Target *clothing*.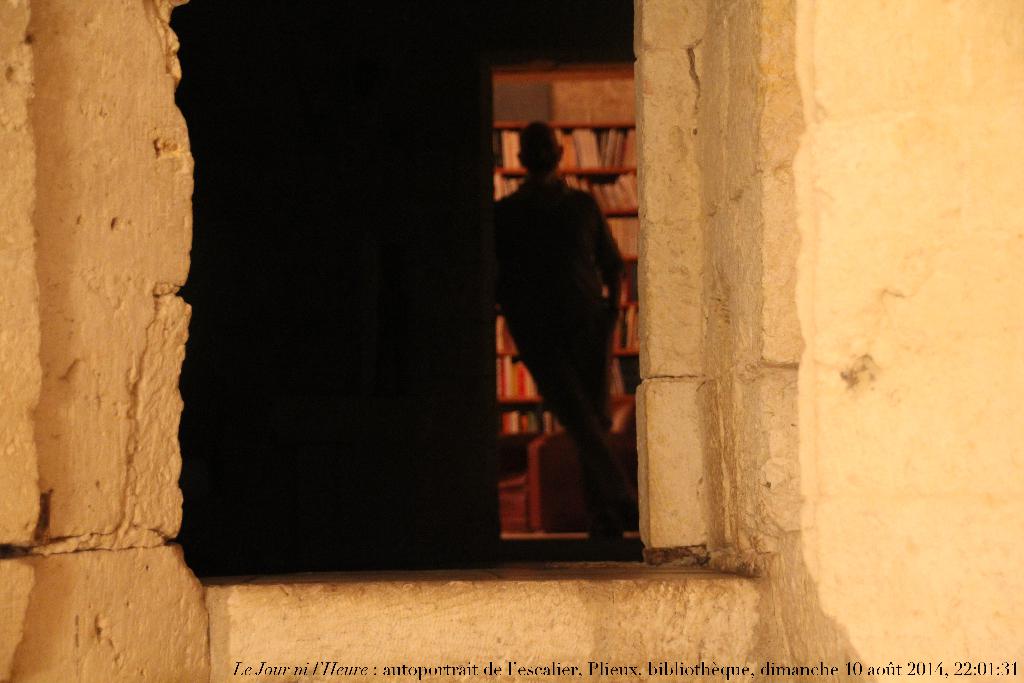
Target region: locate(484, 104, 640, 539).
